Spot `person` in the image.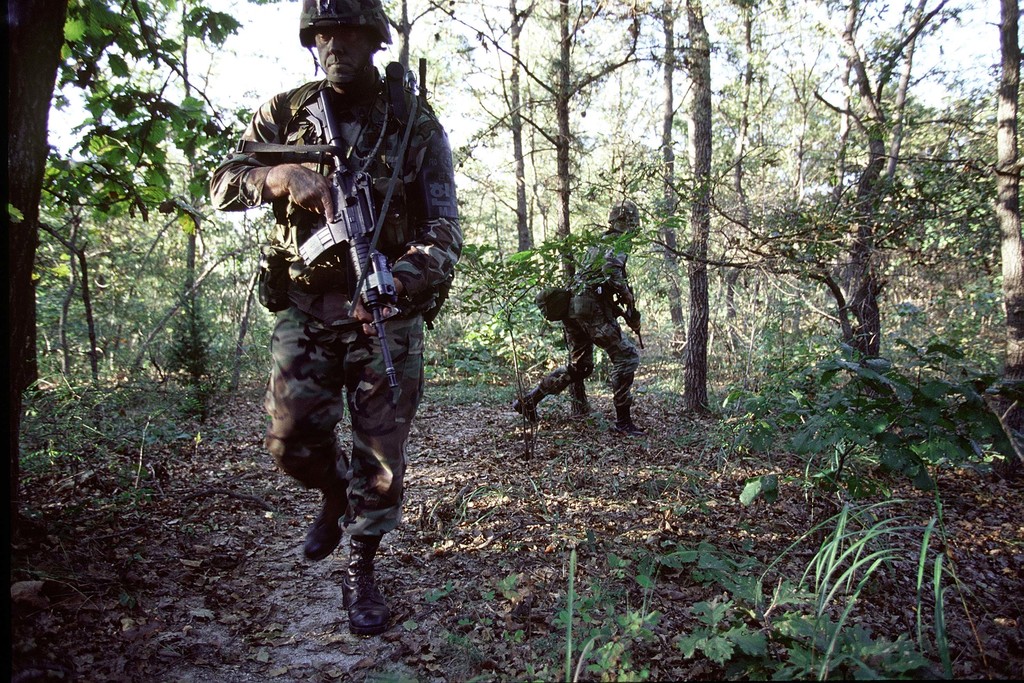
`person` found at [left=207, top=0, right=459, bottom=637].
